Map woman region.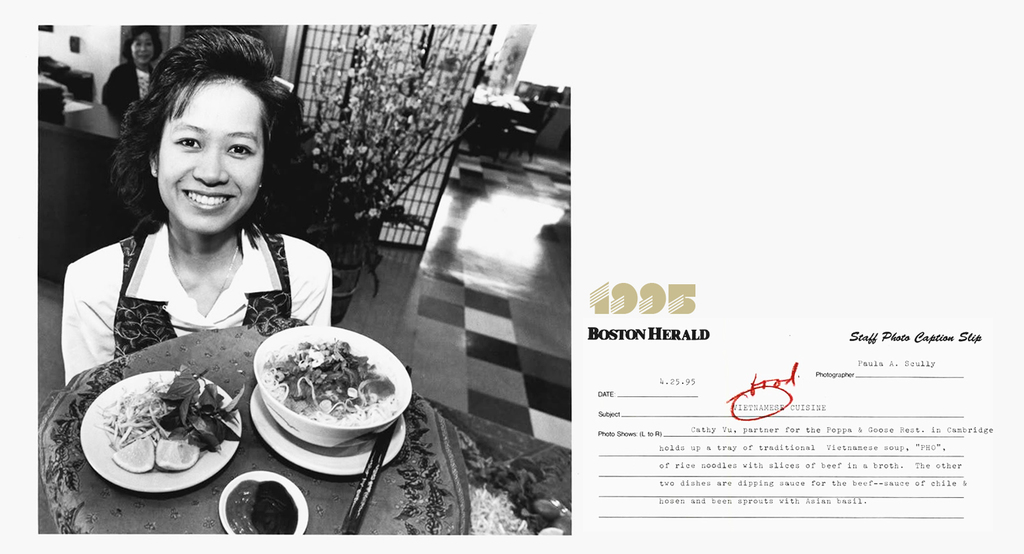
Mapped to region(98, 27, 168, 114).
